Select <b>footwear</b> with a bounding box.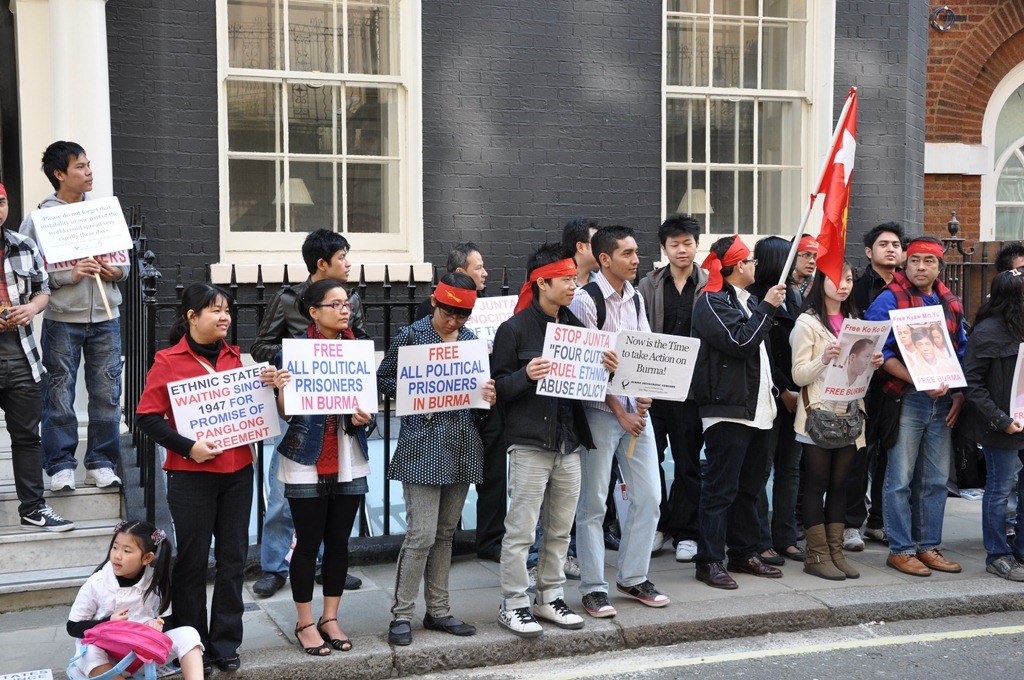
box(317, 615, 355, 651).
